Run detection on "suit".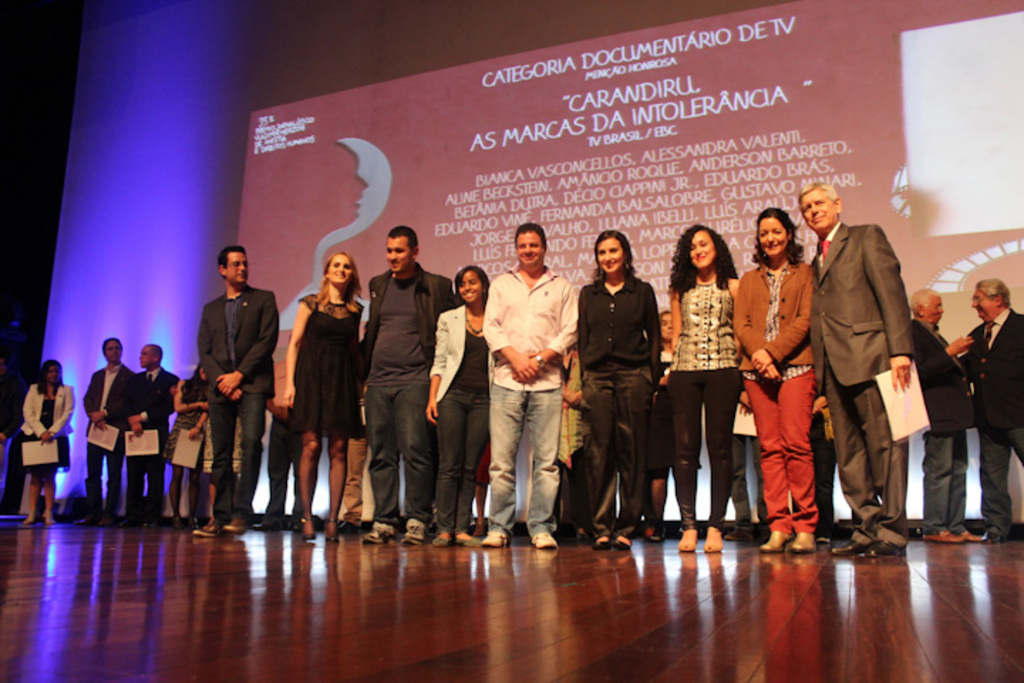
Result: box(199, 287, 283, 397).
